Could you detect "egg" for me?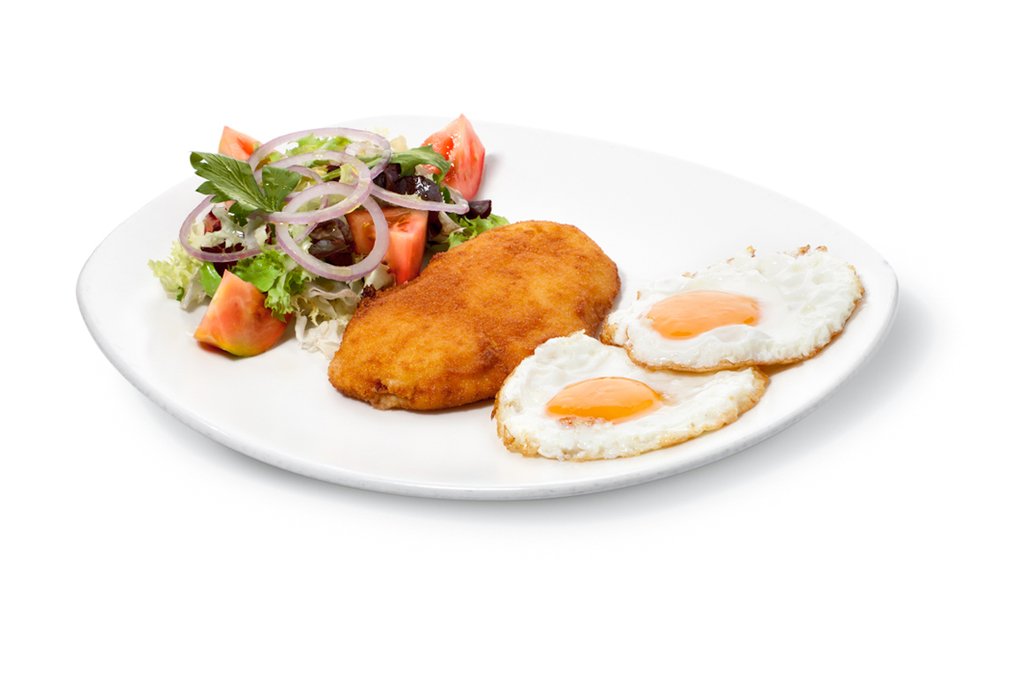
Detection result: 598 240 867 370.
